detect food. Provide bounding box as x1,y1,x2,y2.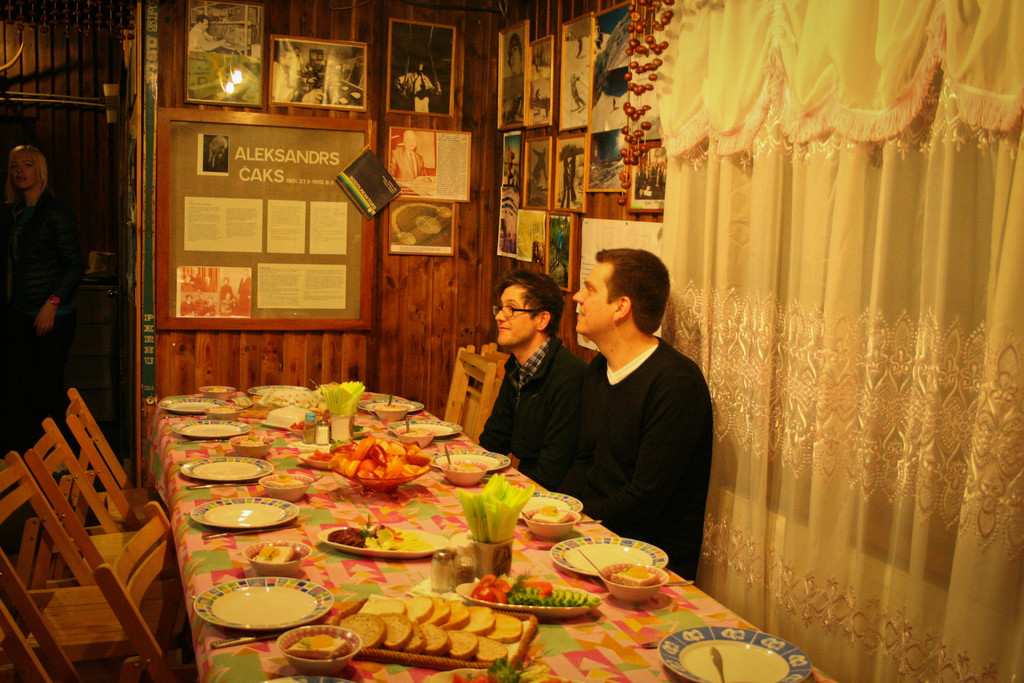
285,630,355,659.
